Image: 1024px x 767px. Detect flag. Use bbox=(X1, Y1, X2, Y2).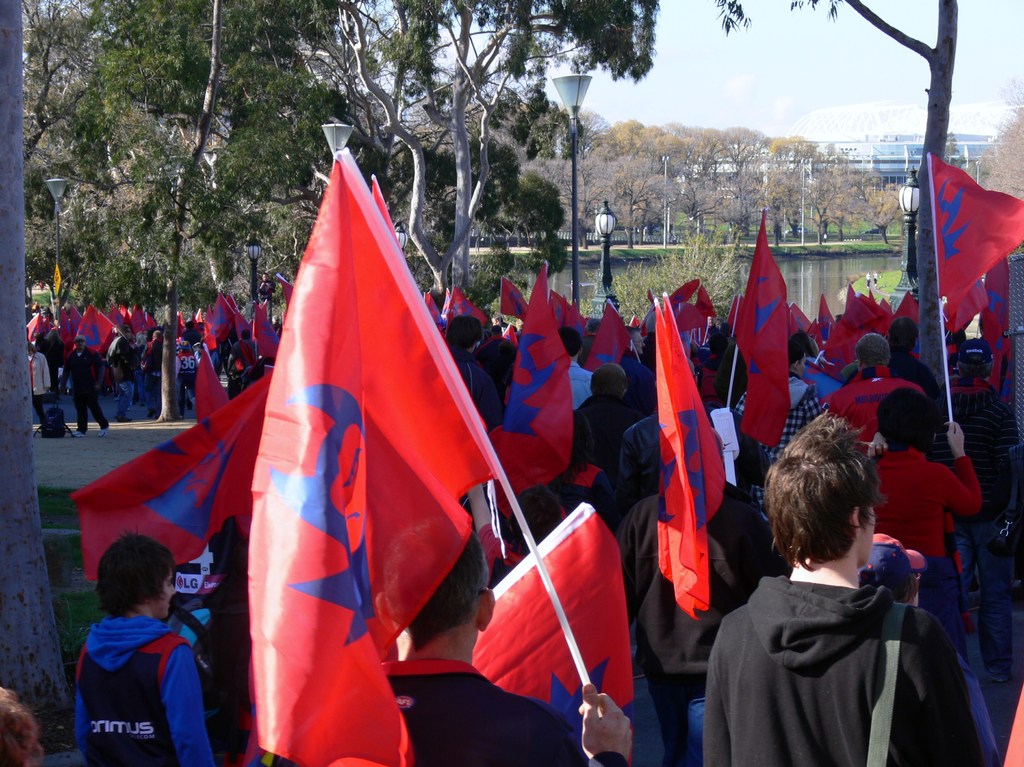
bbox=(819, 321, 876, 365).
